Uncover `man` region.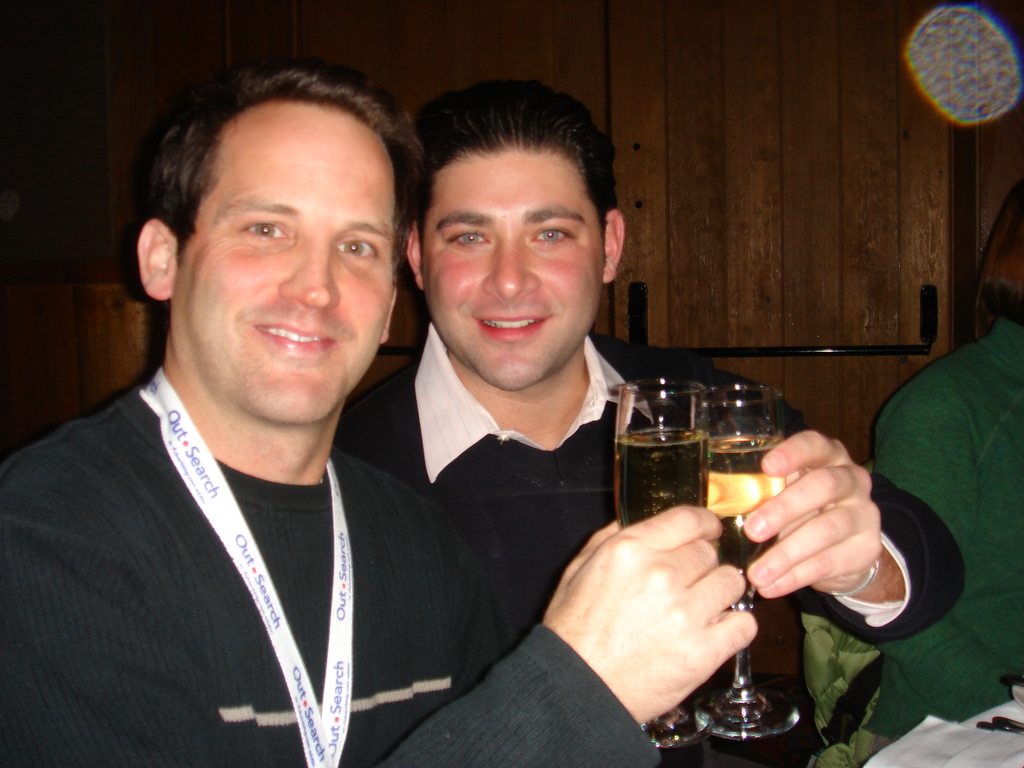
Uncovered: Rect(335, 80, 964, 767).
